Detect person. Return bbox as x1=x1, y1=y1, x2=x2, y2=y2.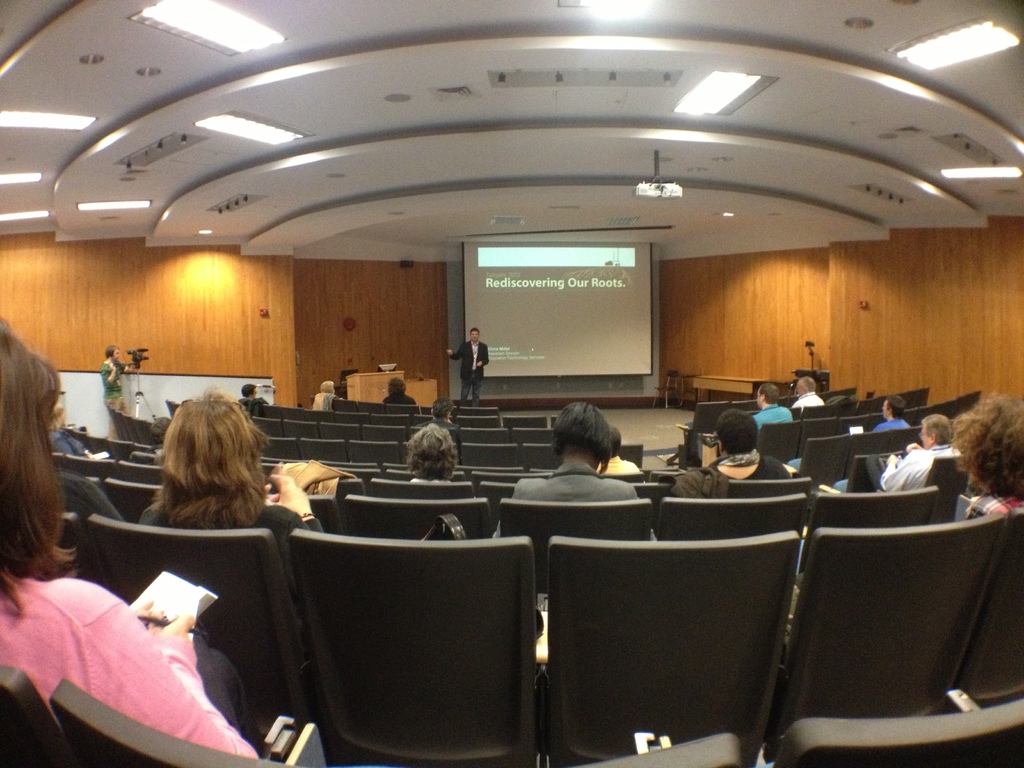
x1=703, y1=406, x2=805, y2=481.
